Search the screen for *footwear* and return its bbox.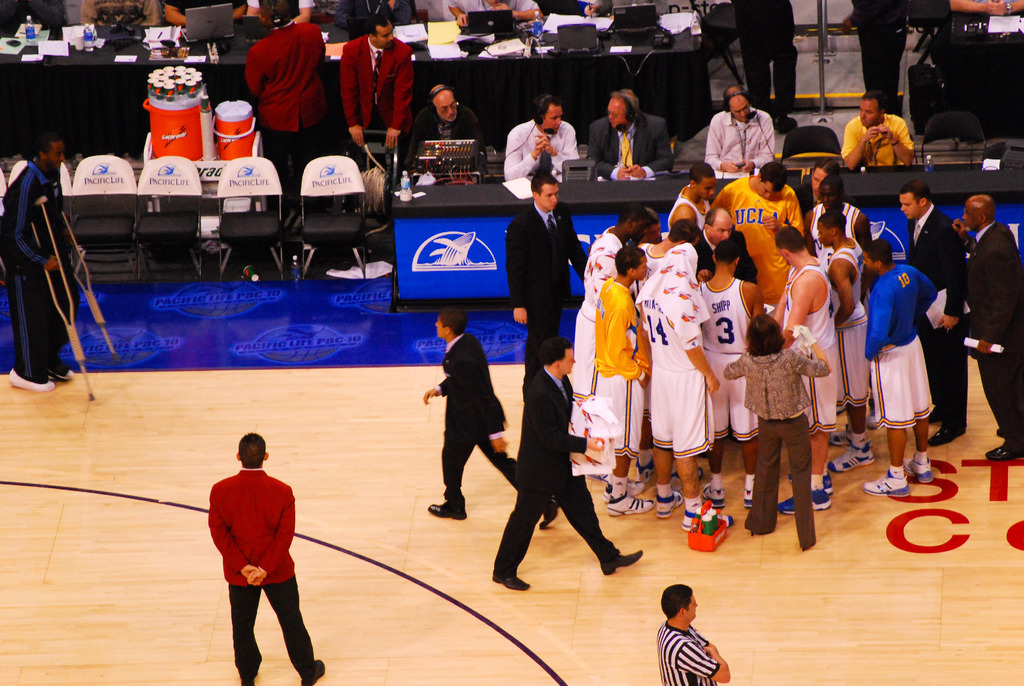
Found: region(897, 455, 939, 484).
